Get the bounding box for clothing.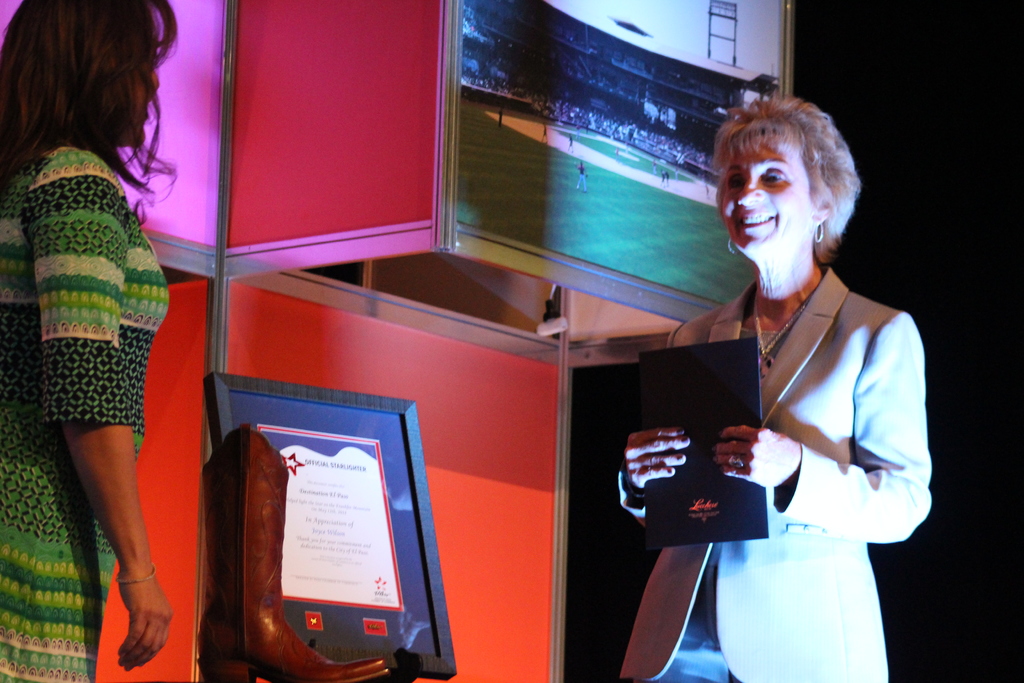
1/138/161/682.
